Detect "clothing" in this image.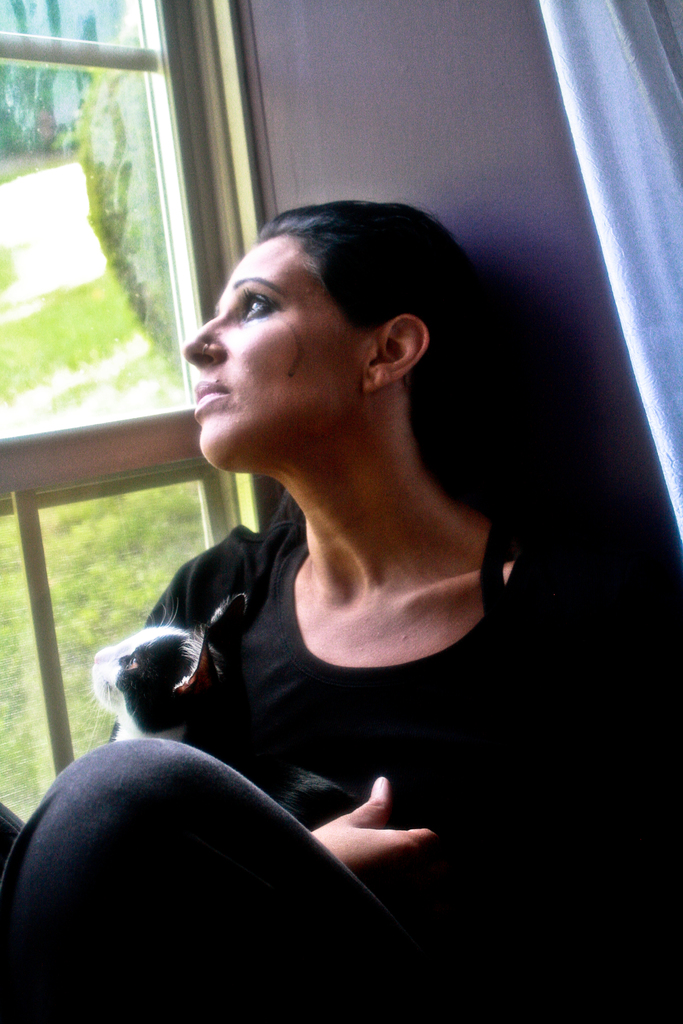
Detection: [left=99, top=437, right=565, bottom=916].
